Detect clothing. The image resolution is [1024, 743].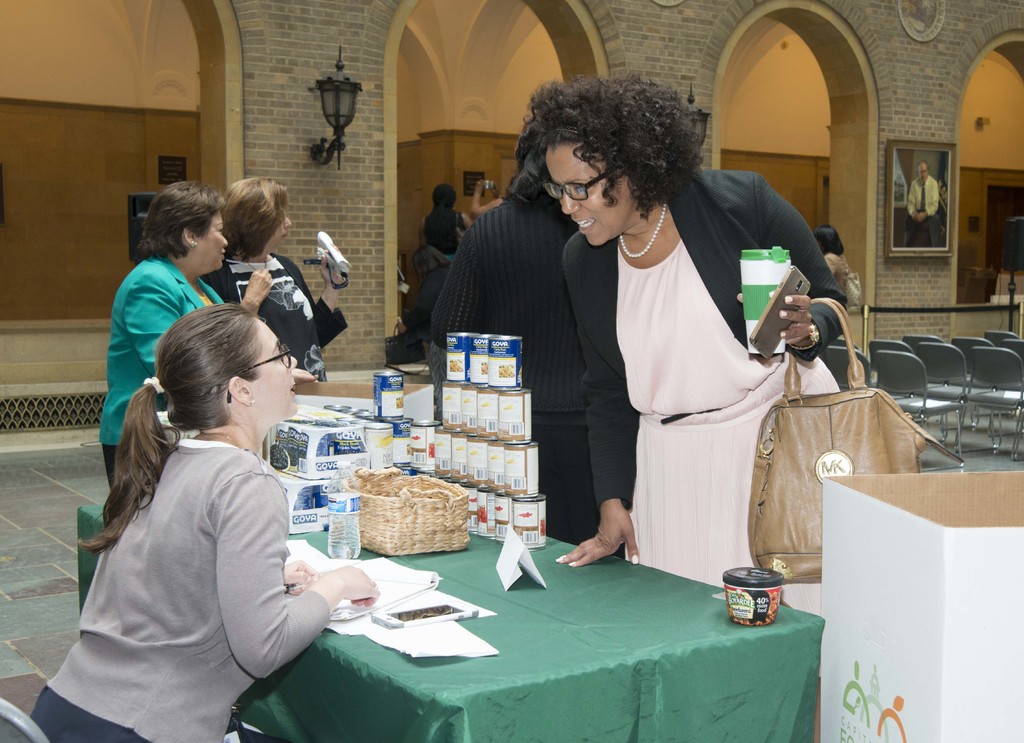
box=[205, 254, 351, 374].
